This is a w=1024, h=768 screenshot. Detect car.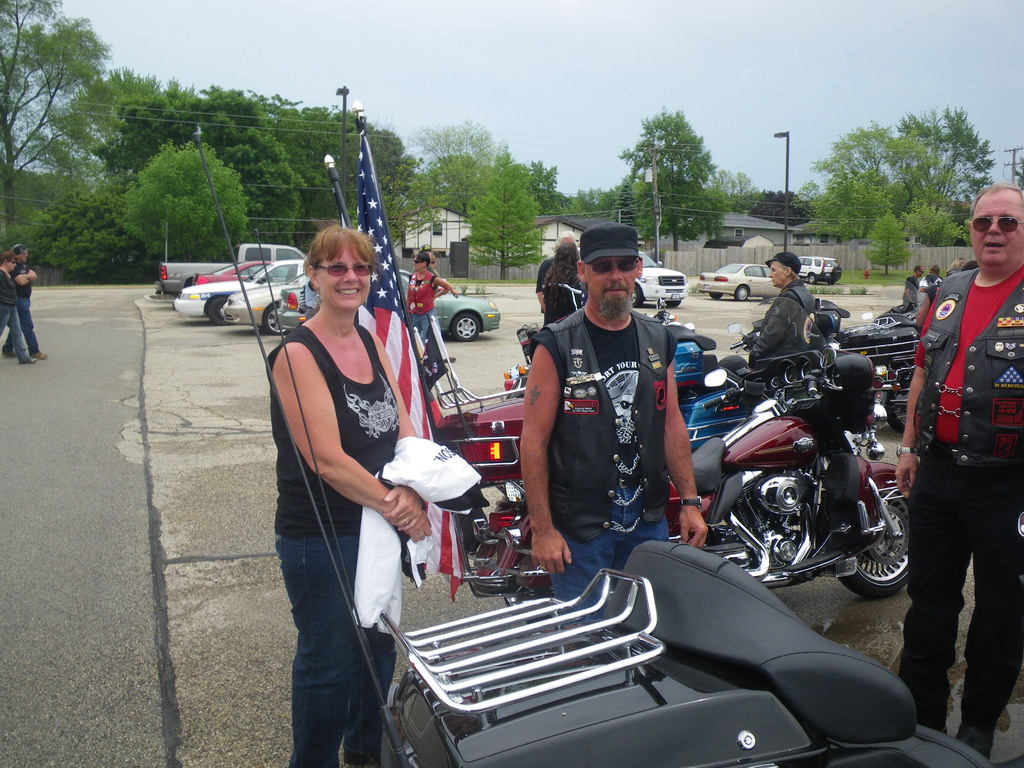
bbox=(621, 252, 691, 305).
